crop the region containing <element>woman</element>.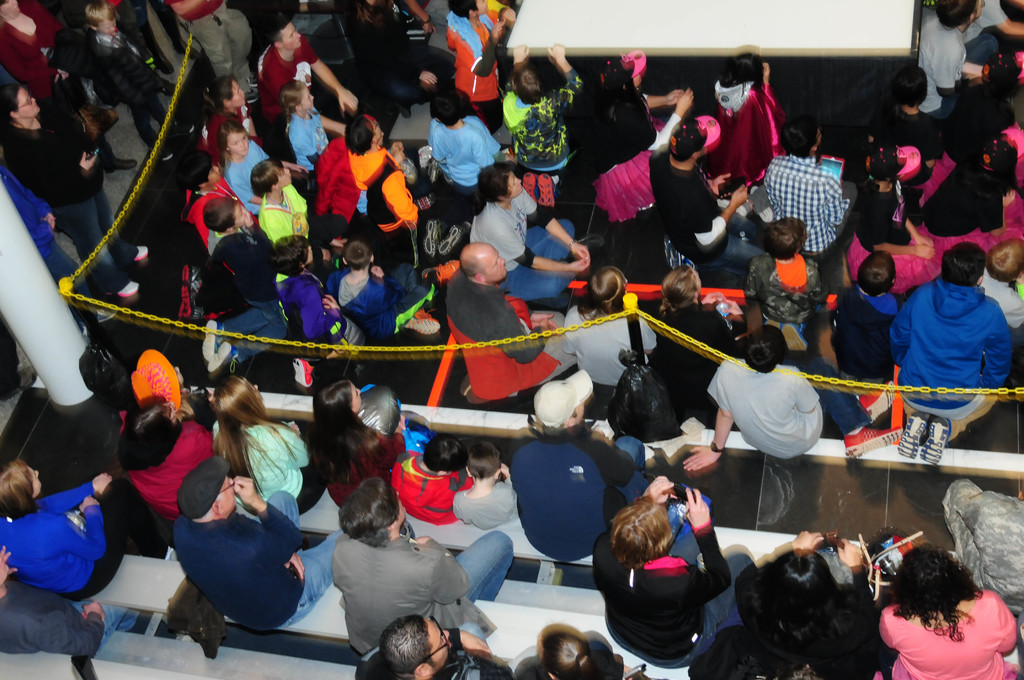
Crop region: (left=0, top=459, right=173, bottom=602).
